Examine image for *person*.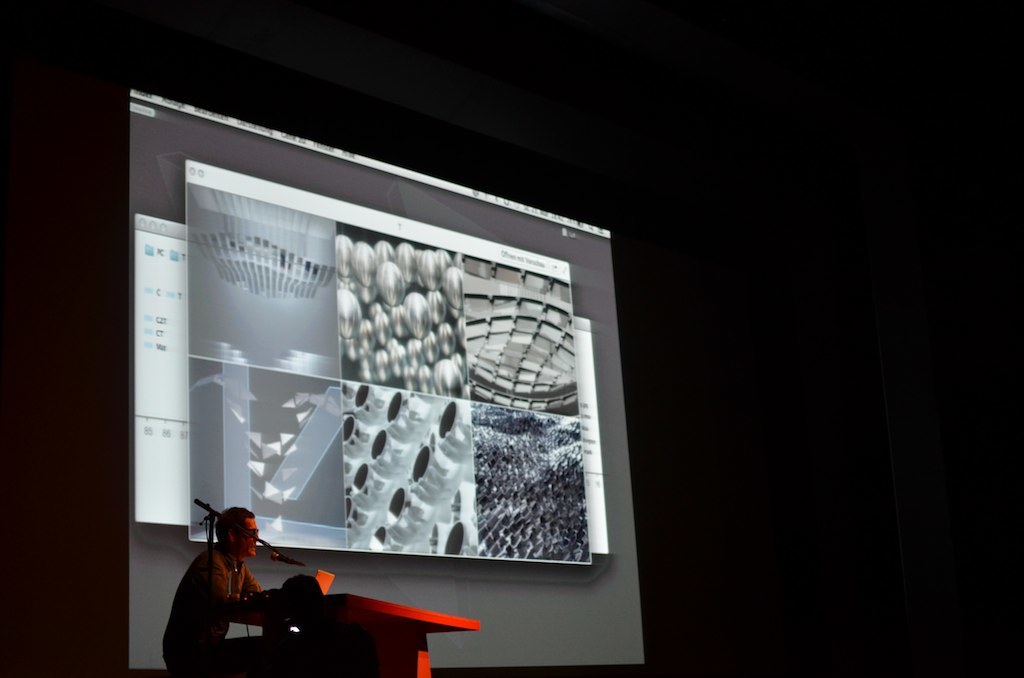
Examination result: 161 505 287 677.
